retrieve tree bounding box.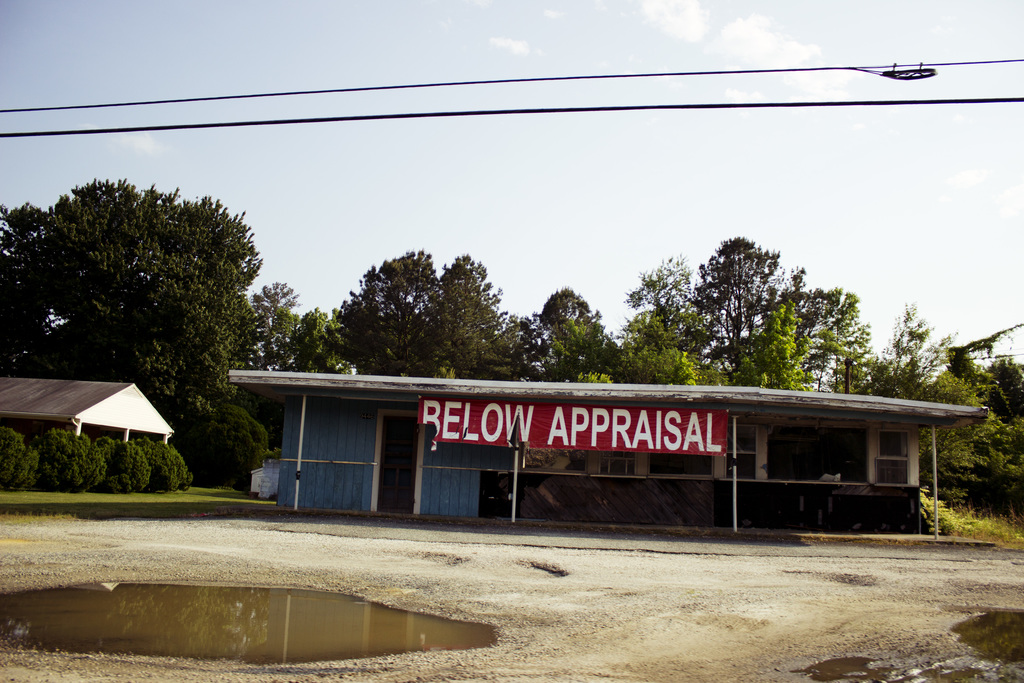
Bounding box: Rect(329, 242, 458, 378).
